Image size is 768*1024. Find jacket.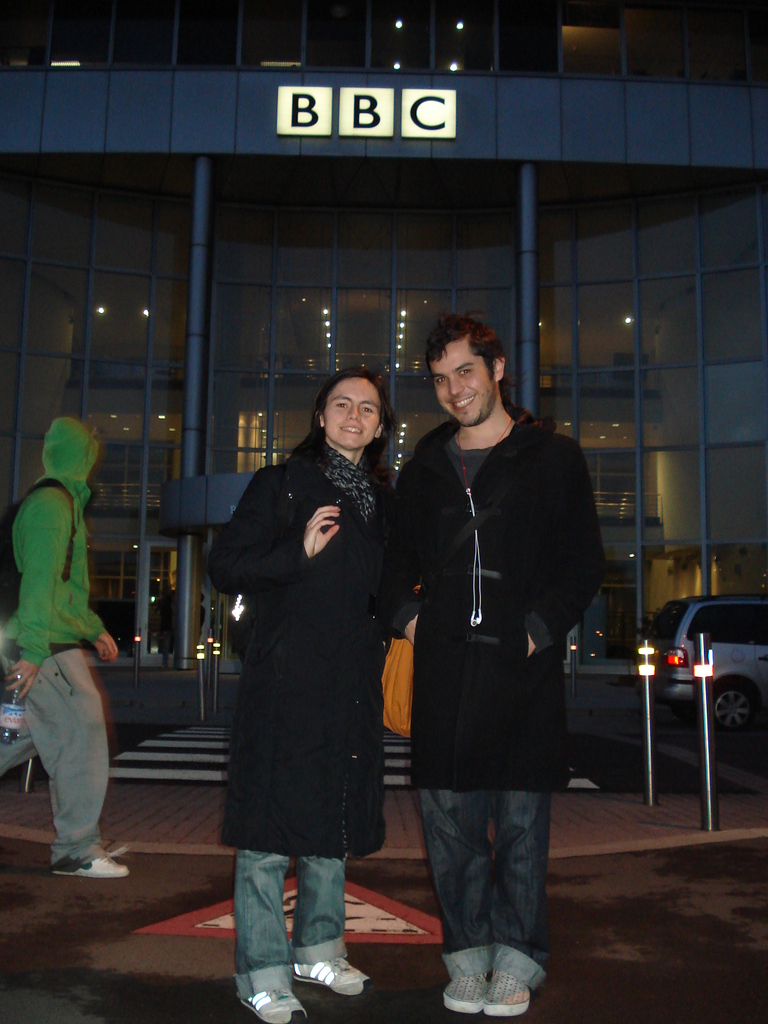
box=[5, 413, 103, 664].
